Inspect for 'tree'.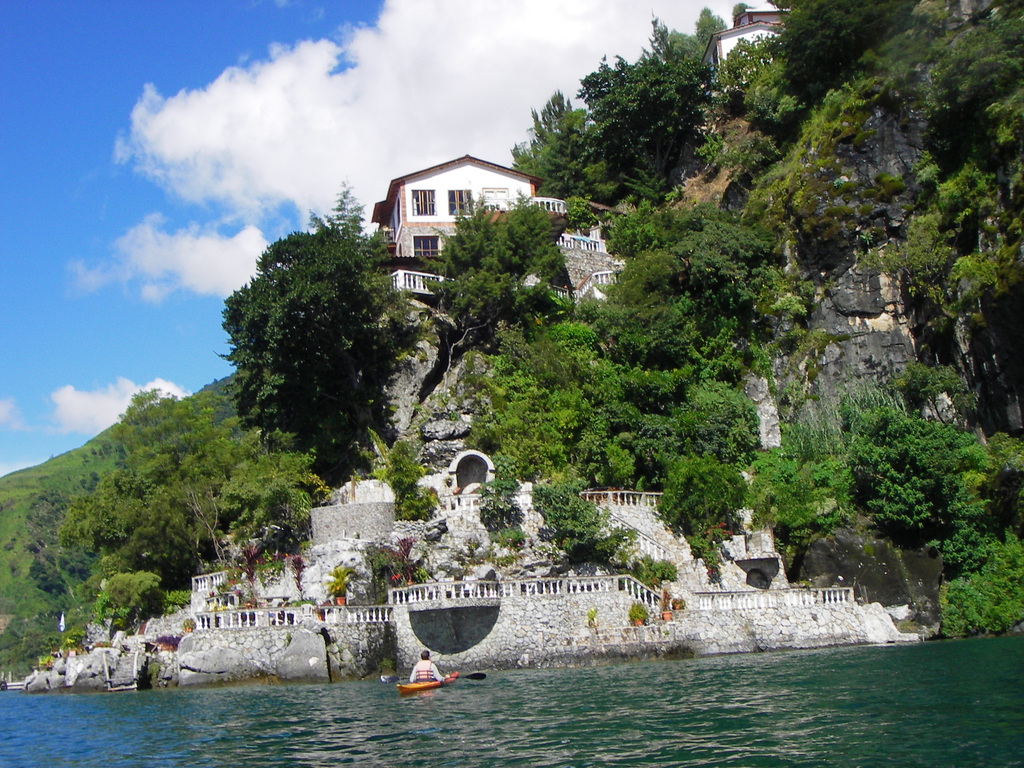
Inspection: 928, 529, 1023, 641.
